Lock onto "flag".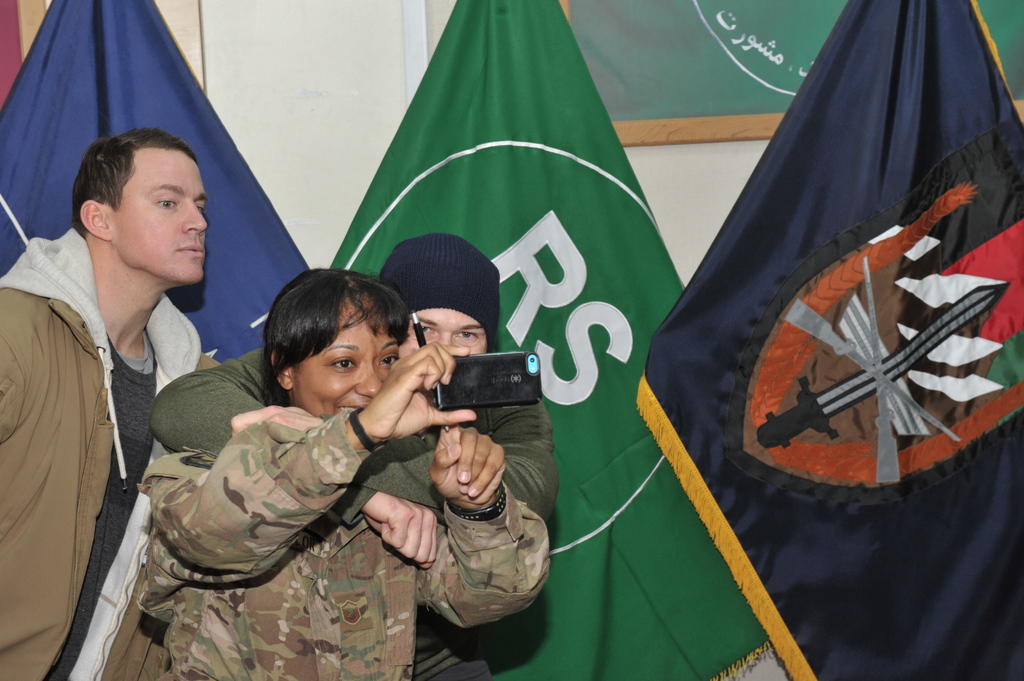
Locked: pyautogui.locateOnScreen(630, 0, 1023, 680).
